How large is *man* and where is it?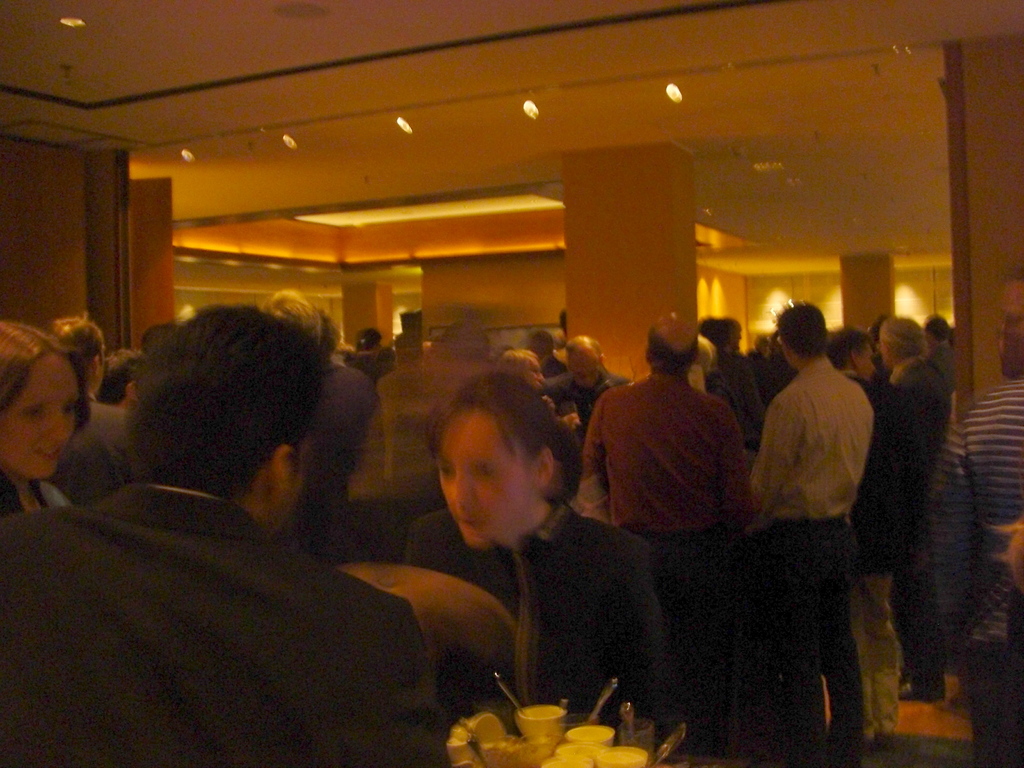
Bounding box: 917/280/1023/767.
